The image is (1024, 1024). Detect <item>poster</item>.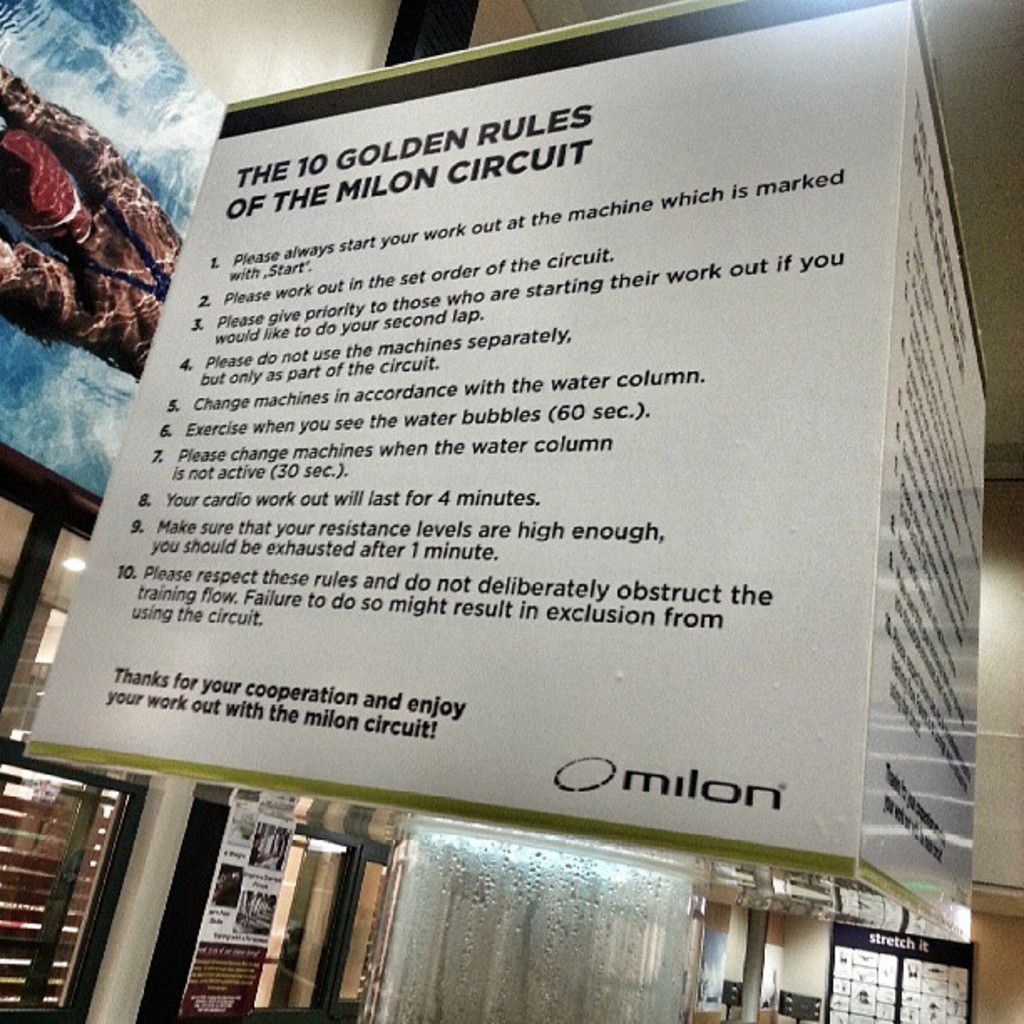
Detection: pyautogui.locateOnScreen(28, 0, 919, 852).
